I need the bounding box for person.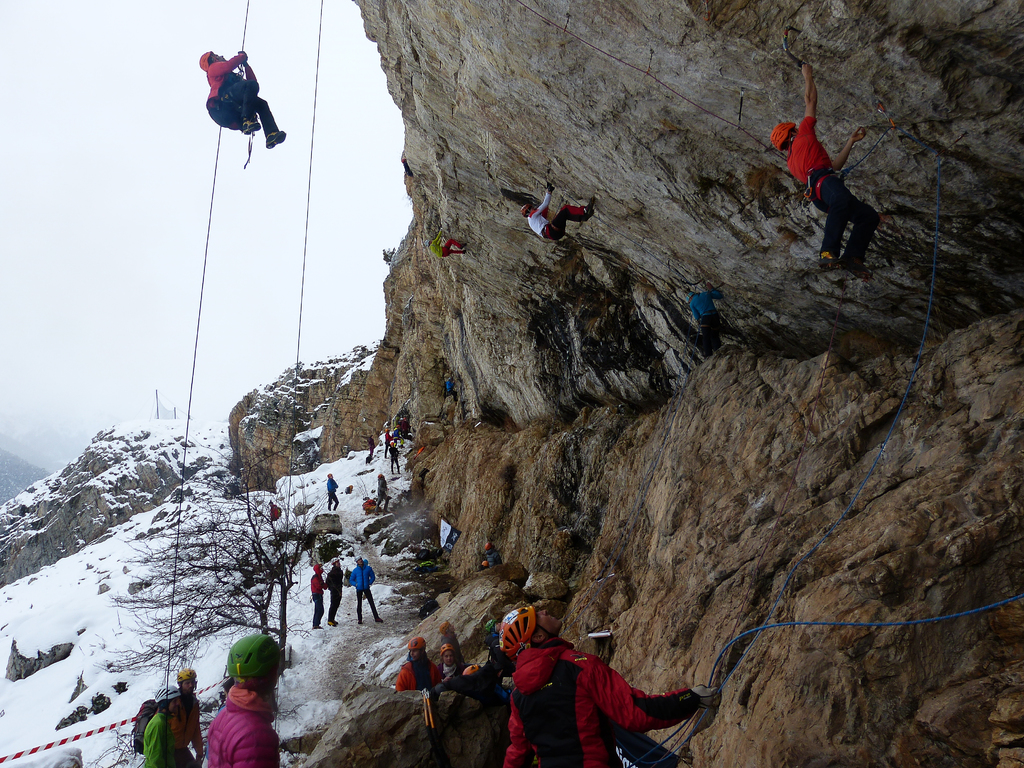
Here it is: (205, 632, 283, 767).
